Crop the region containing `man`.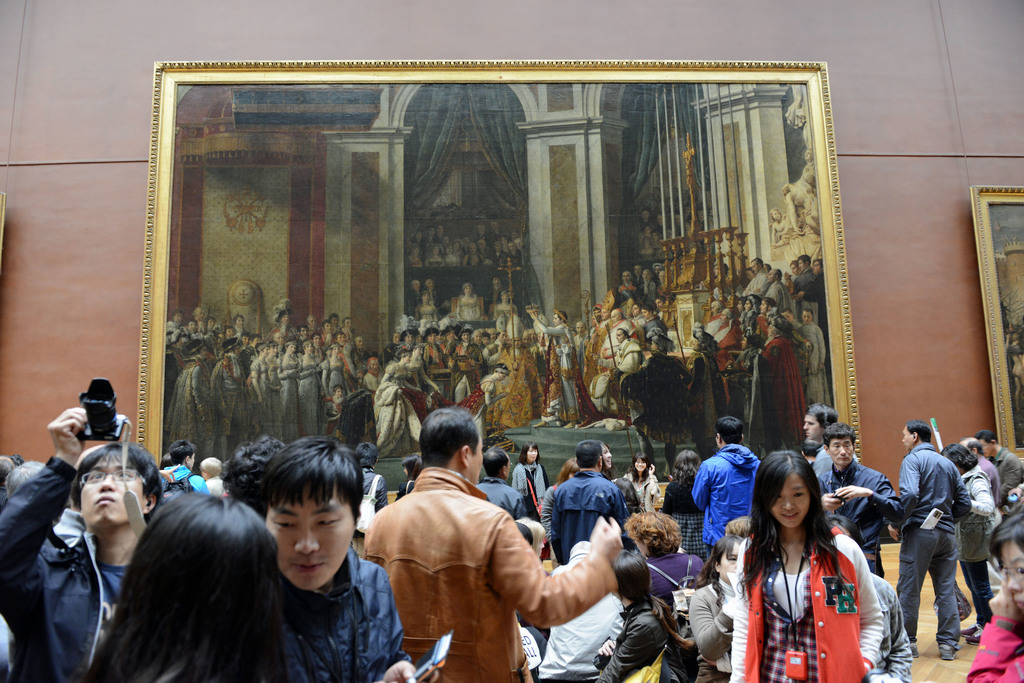
Crop region: bbox(895, 416, 995, 659).
